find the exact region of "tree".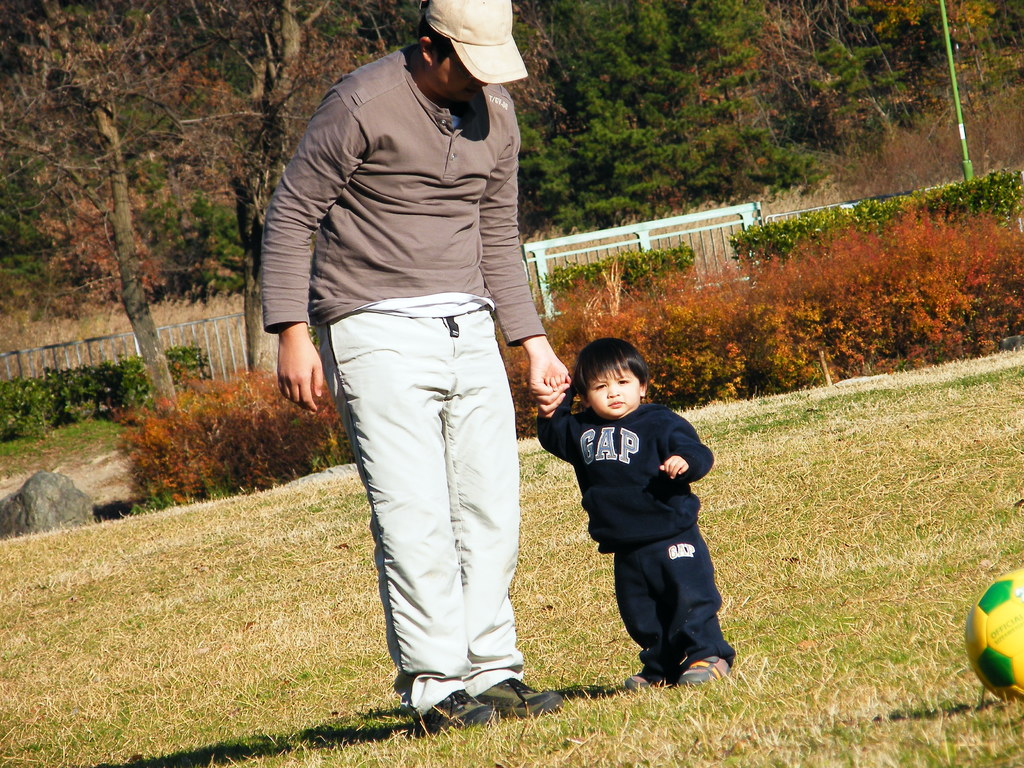
Exact region: 143,0,396,373.
